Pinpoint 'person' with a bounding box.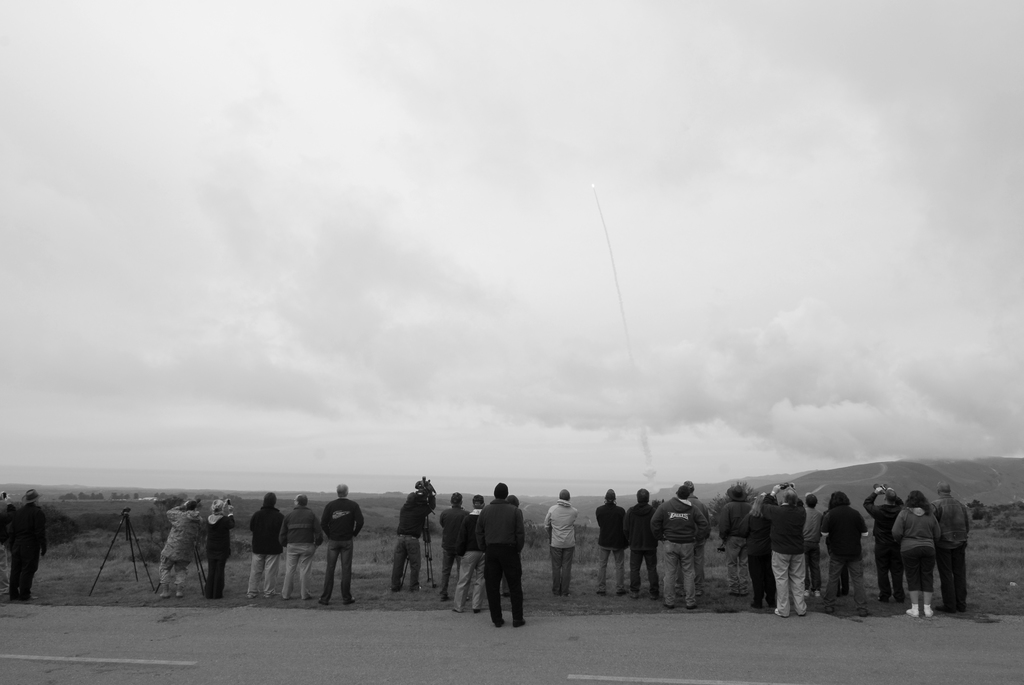
{"left": 1, "top": 489, "right": 46, "bottom": 604}.
